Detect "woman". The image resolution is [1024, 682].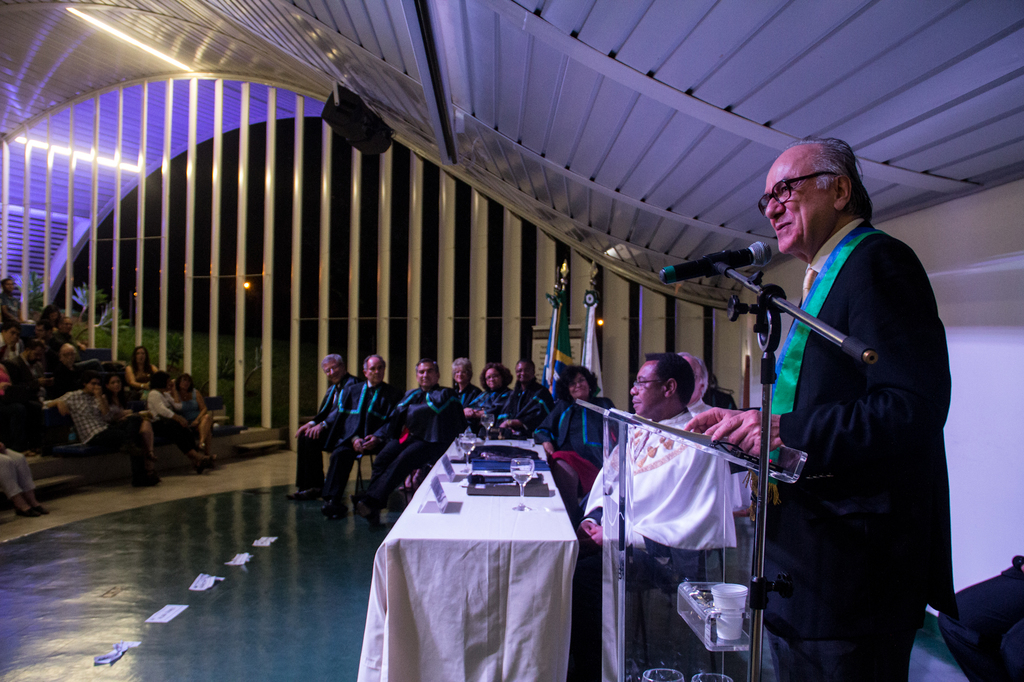
bbox(499, 361, 560, 441).
